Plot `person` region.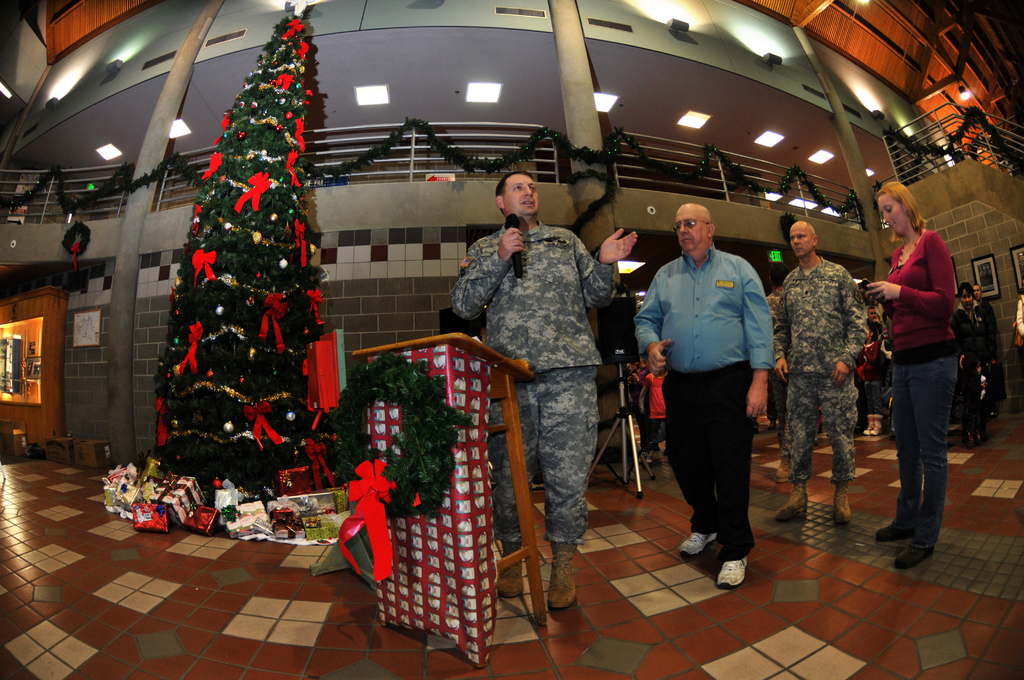
Plotted at left=636, top=354, right=676, bottom=459.
